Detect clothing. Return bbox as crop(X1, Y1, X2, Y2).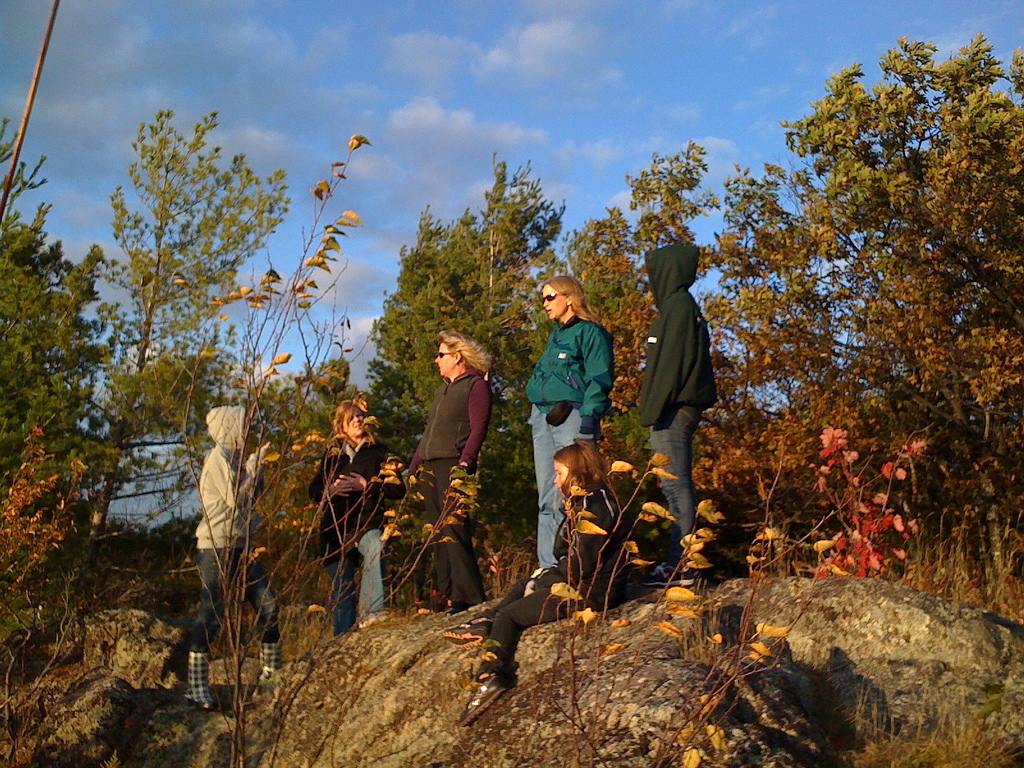
crop(633, 246, 698, 549).
